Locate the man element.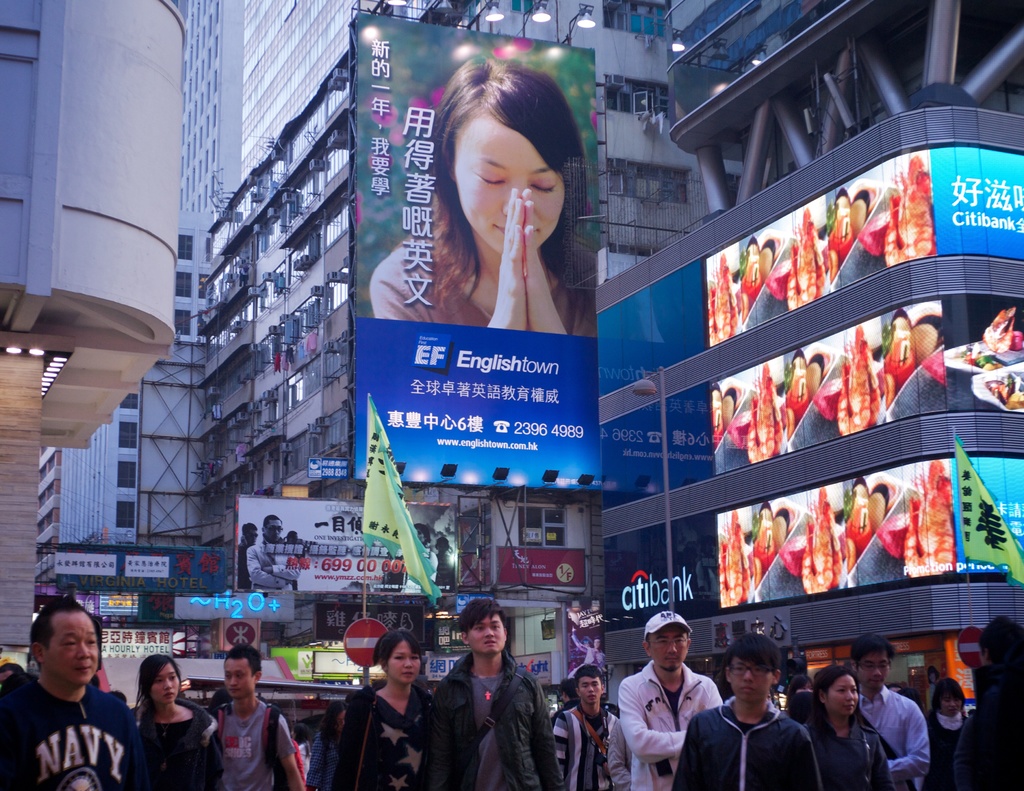
Element bbox: <region>430, 596, 565, 790</region>.
